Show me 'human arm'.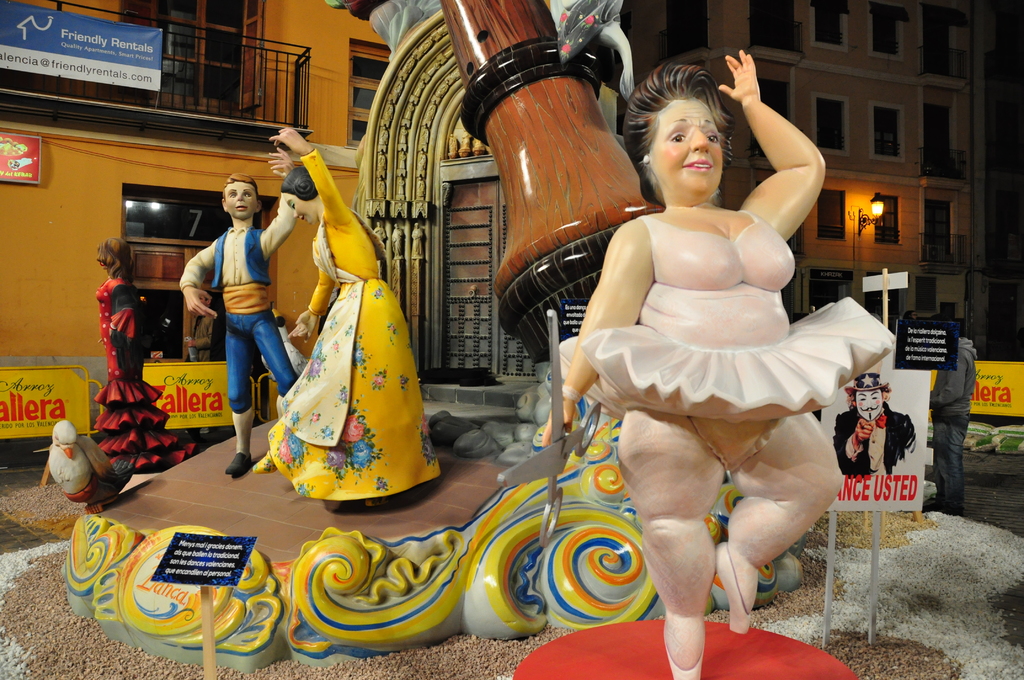
'human arm' is here: [97, 287, 133, 344].
